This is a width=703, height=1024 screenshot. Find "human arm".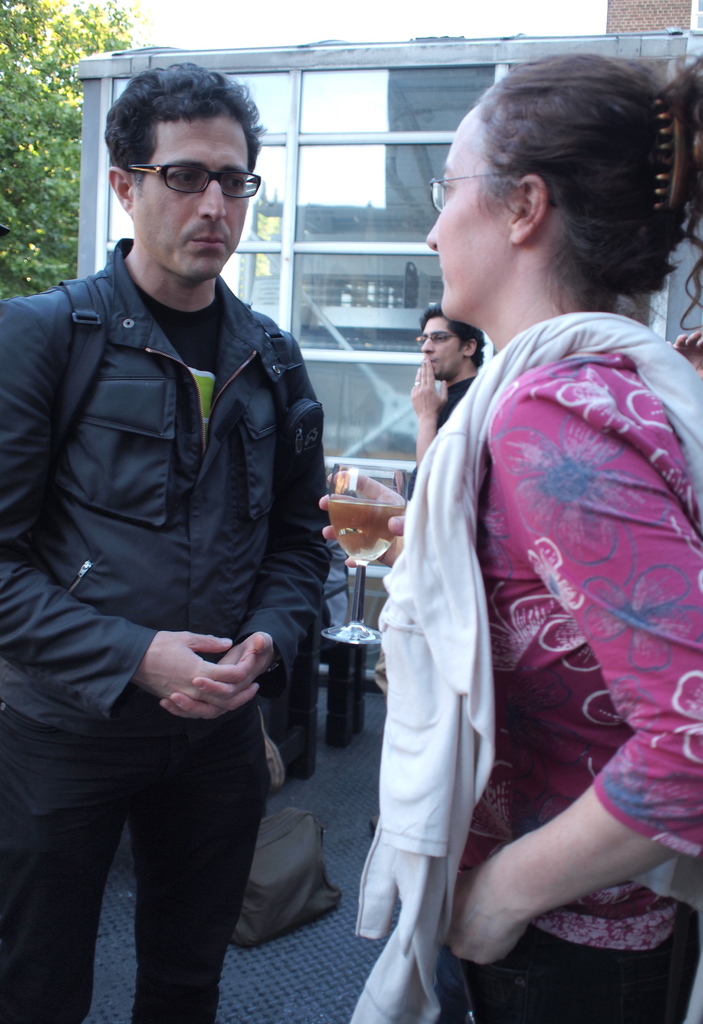
Bounding box: [158,328,325,710].
